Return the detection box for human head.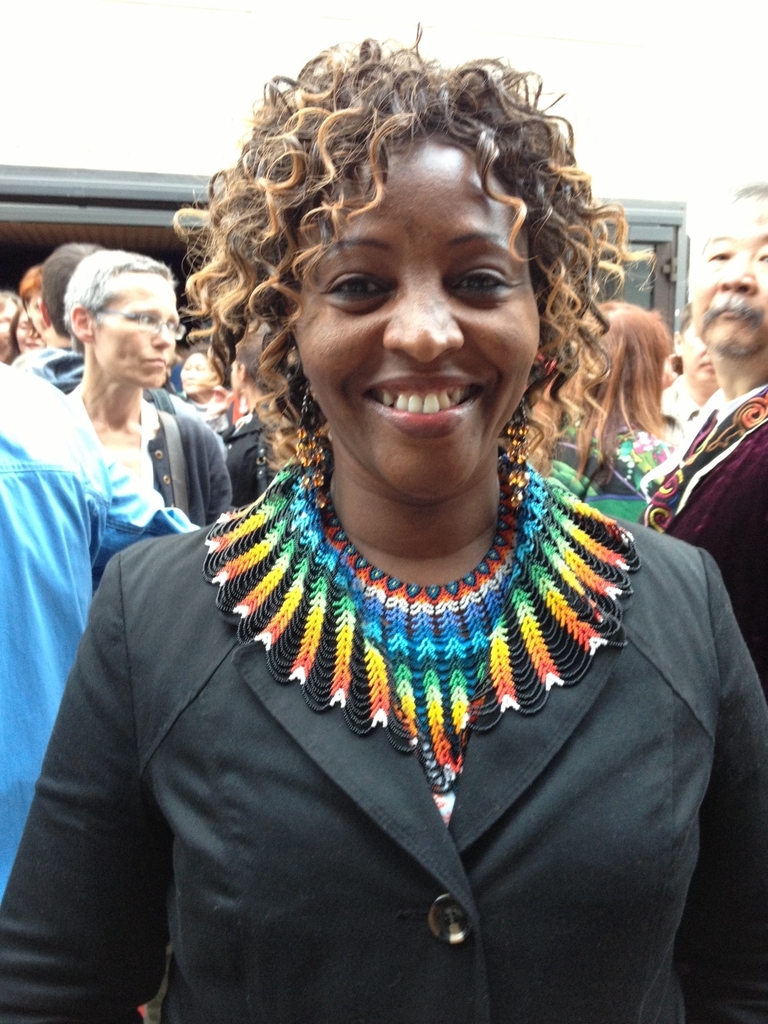
{"left": 691, "top": 186, "right": 767, "bottom": 357}.
